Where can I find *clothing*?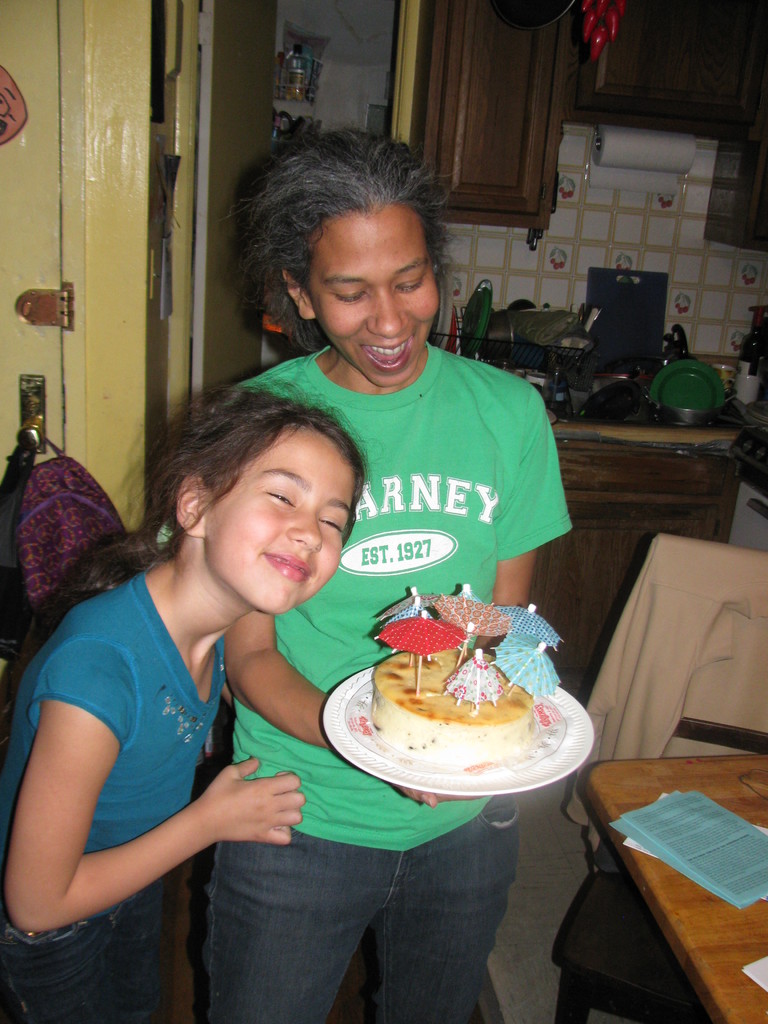
You can find it at x1=0, y1=566, x2=236, y2=1023.
